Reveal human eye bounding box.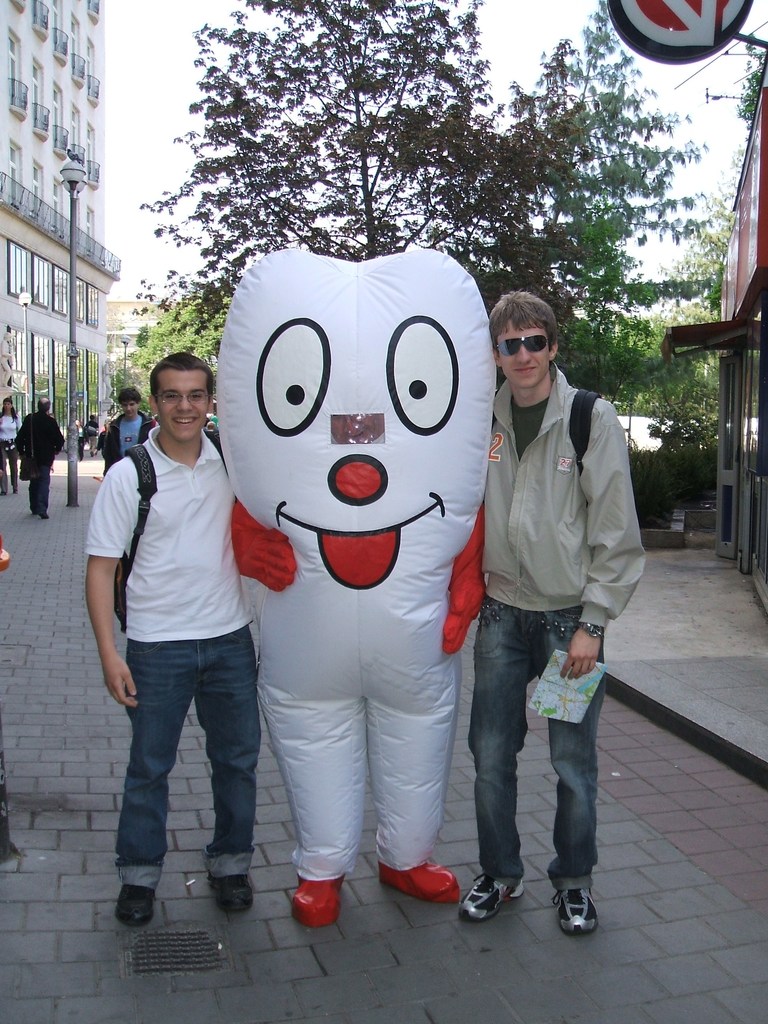
Revealed: x1=385 y1=305 x2=462 y2=440.
